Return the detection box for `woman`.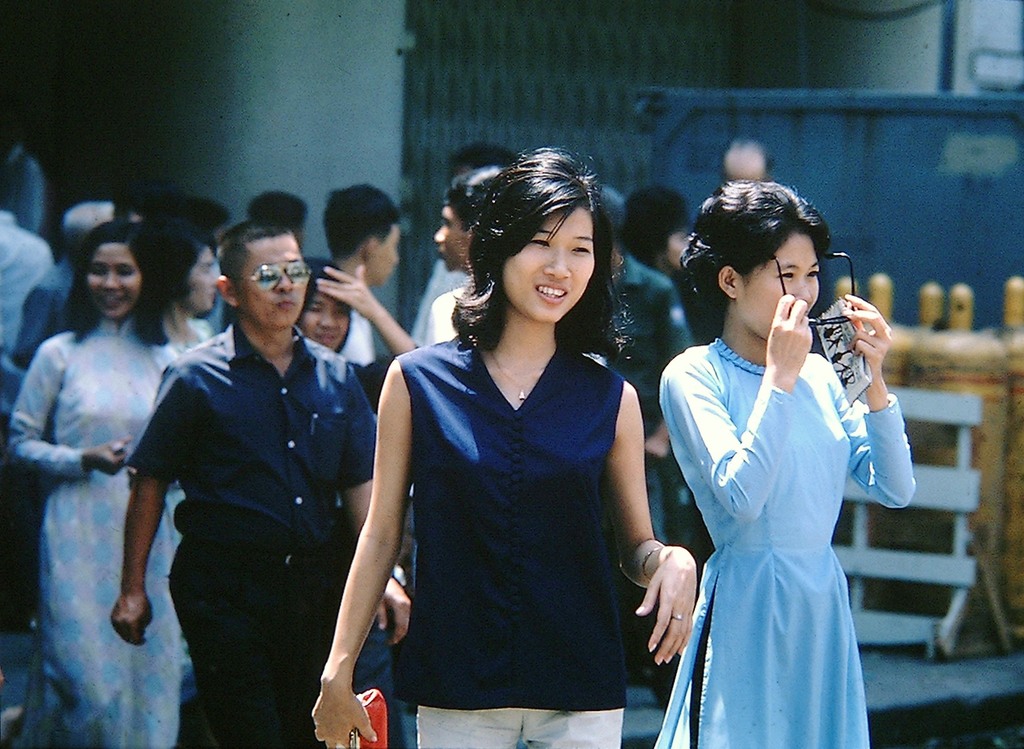
bbox(308, 139, 699, 748).
